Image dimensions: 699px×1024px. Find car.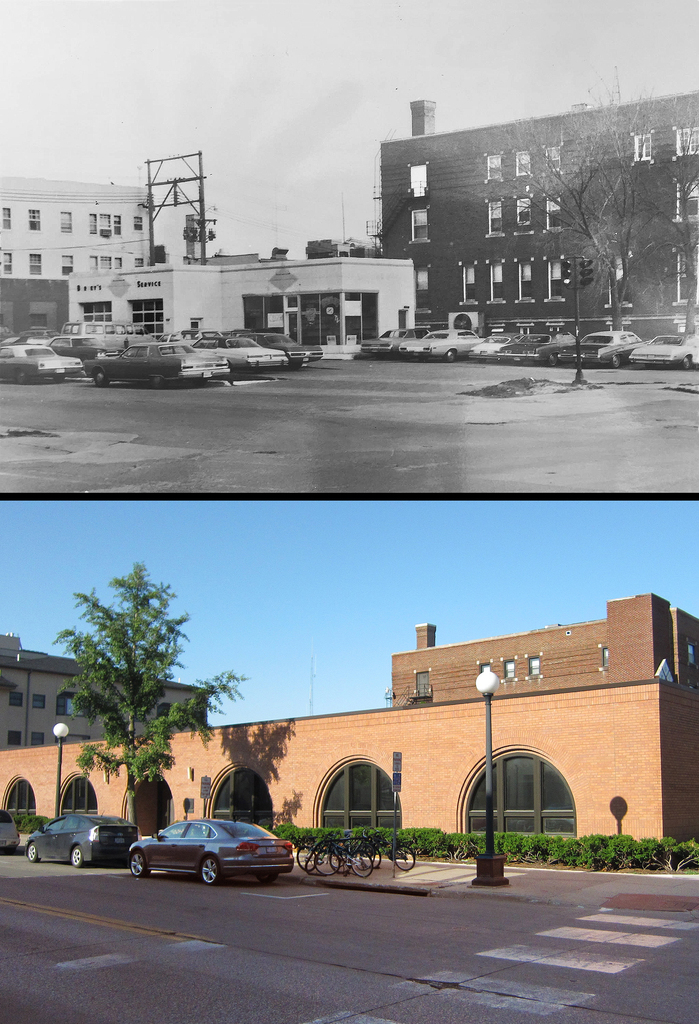
[128,819,301,883].
